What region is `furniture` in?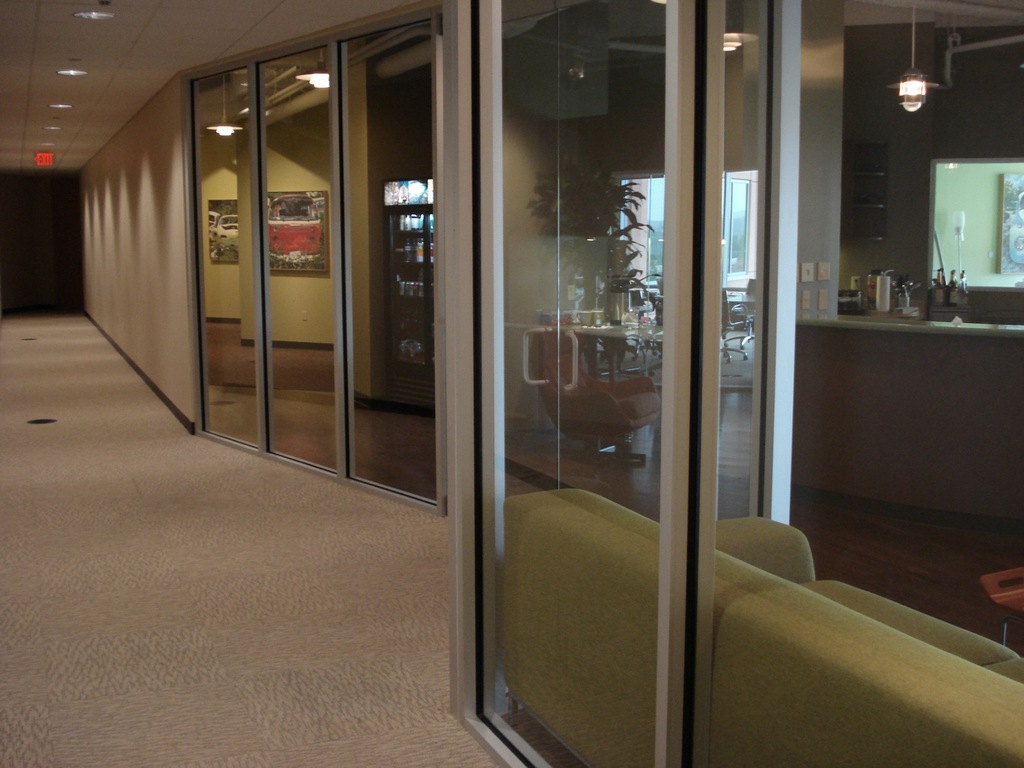
box(979, 565, 1023, 648).
